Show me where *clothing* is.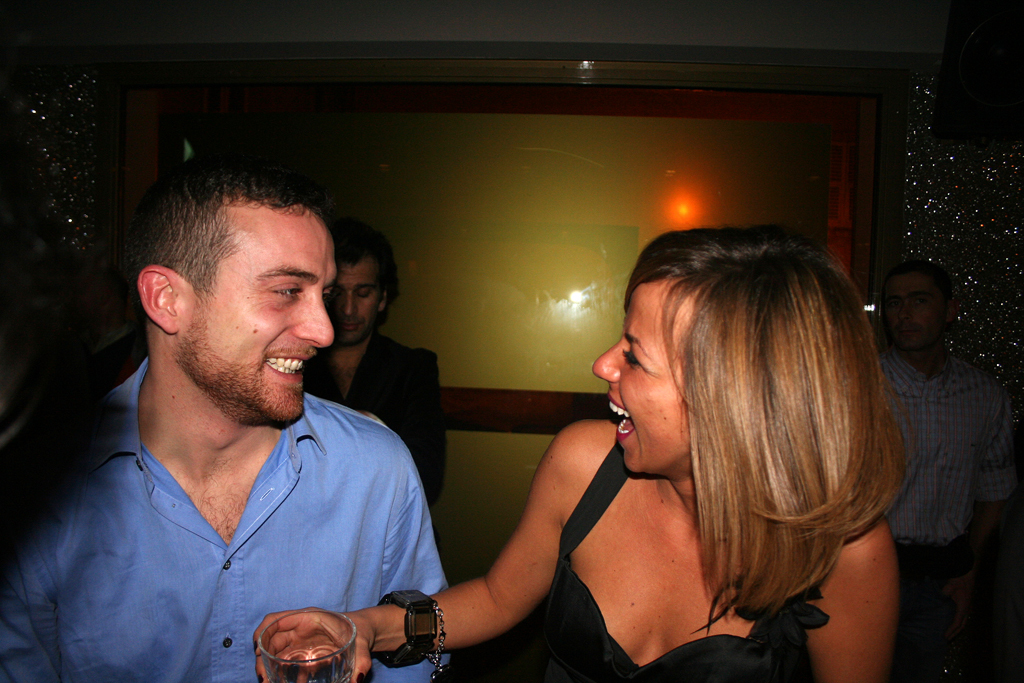
*clothing* is at 297 338 449 512.
